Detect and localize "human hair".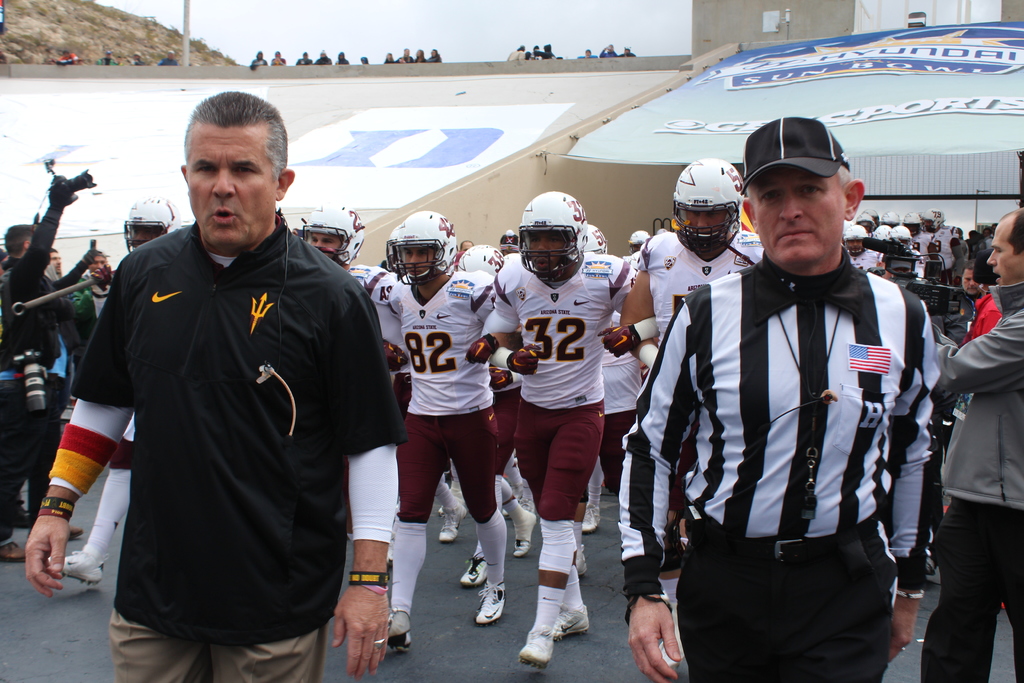
Localized at rect(182, 92, 289, 181).
